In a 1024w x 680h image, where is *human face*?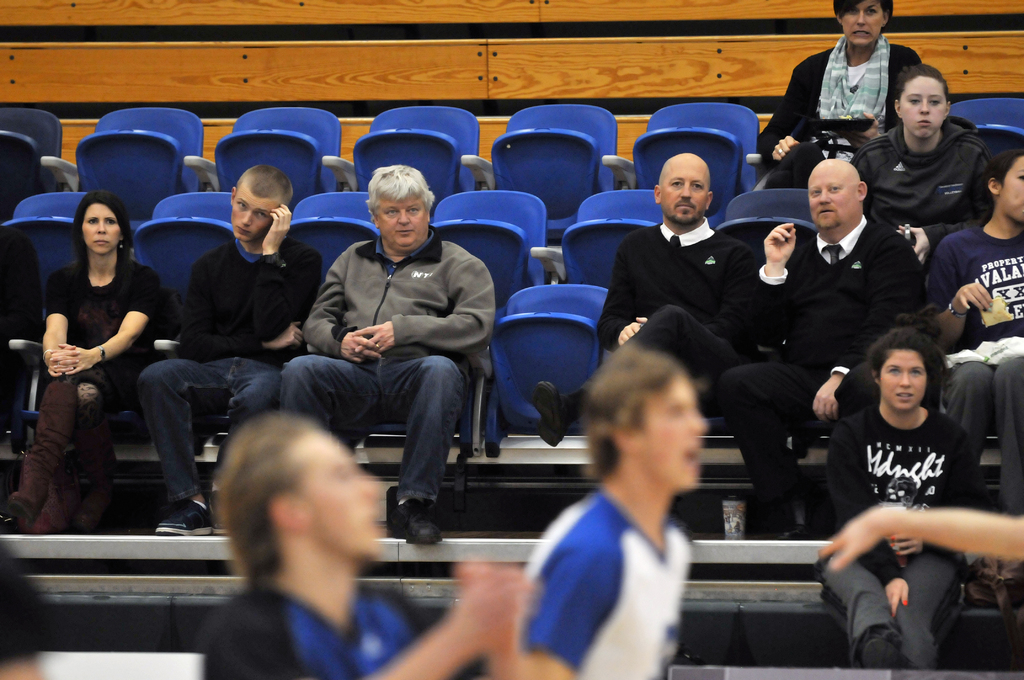
x1=847, y1=0, x2=883, y2=44.
